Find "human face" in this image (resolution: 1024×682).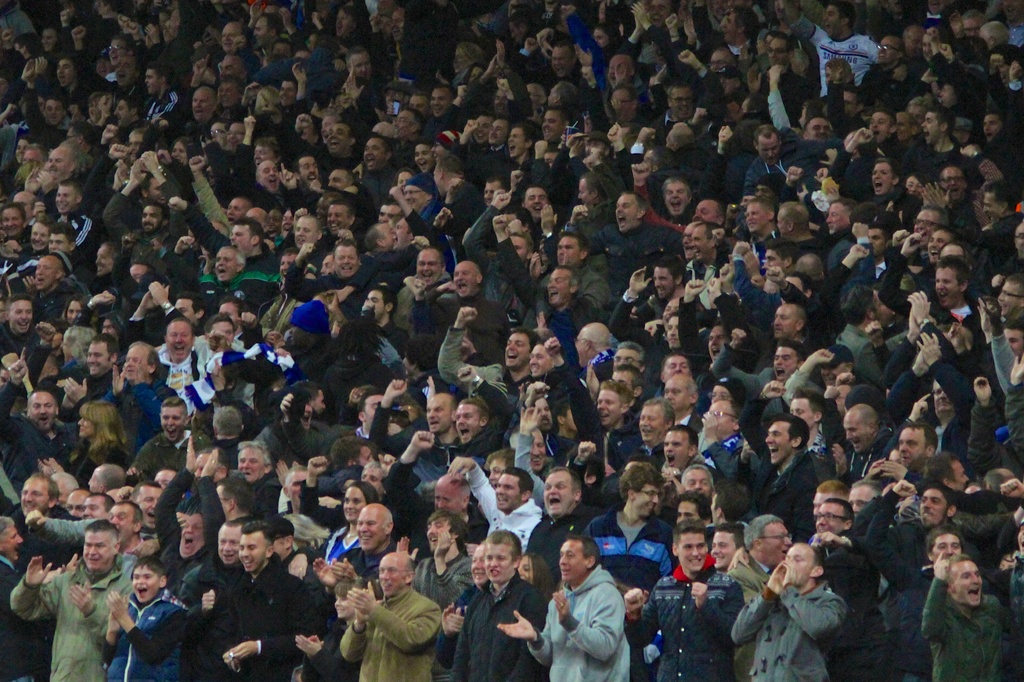
(710,382,733,402).
